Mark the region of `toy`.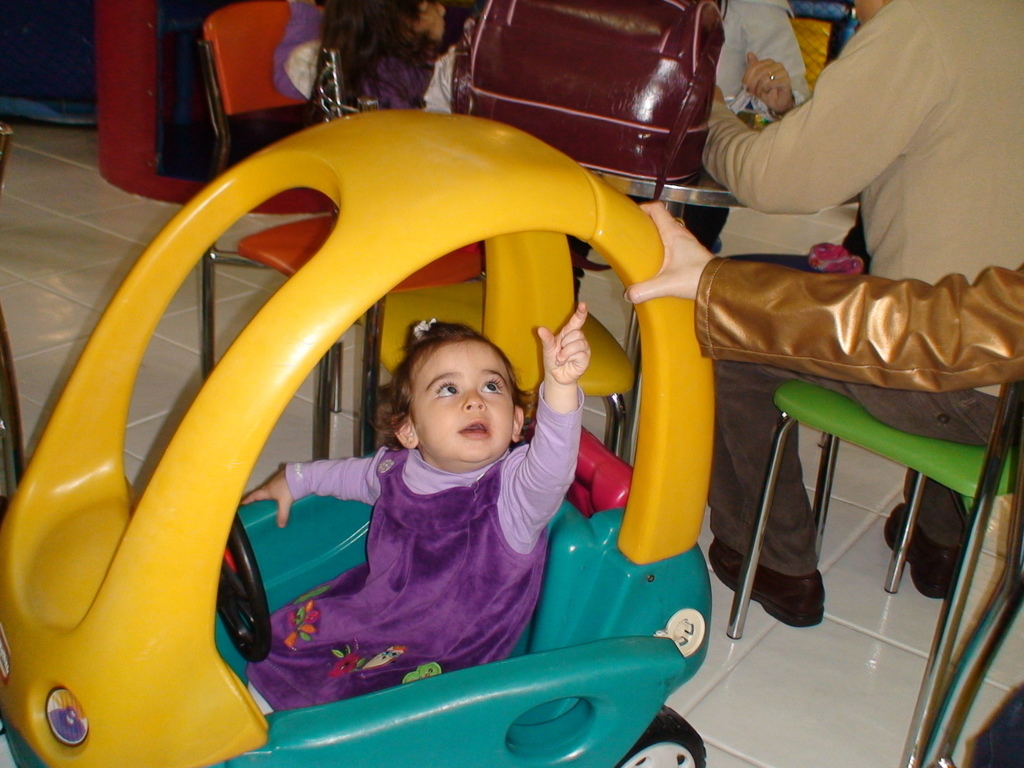
Region: rect(0, 129, 804, 746).
